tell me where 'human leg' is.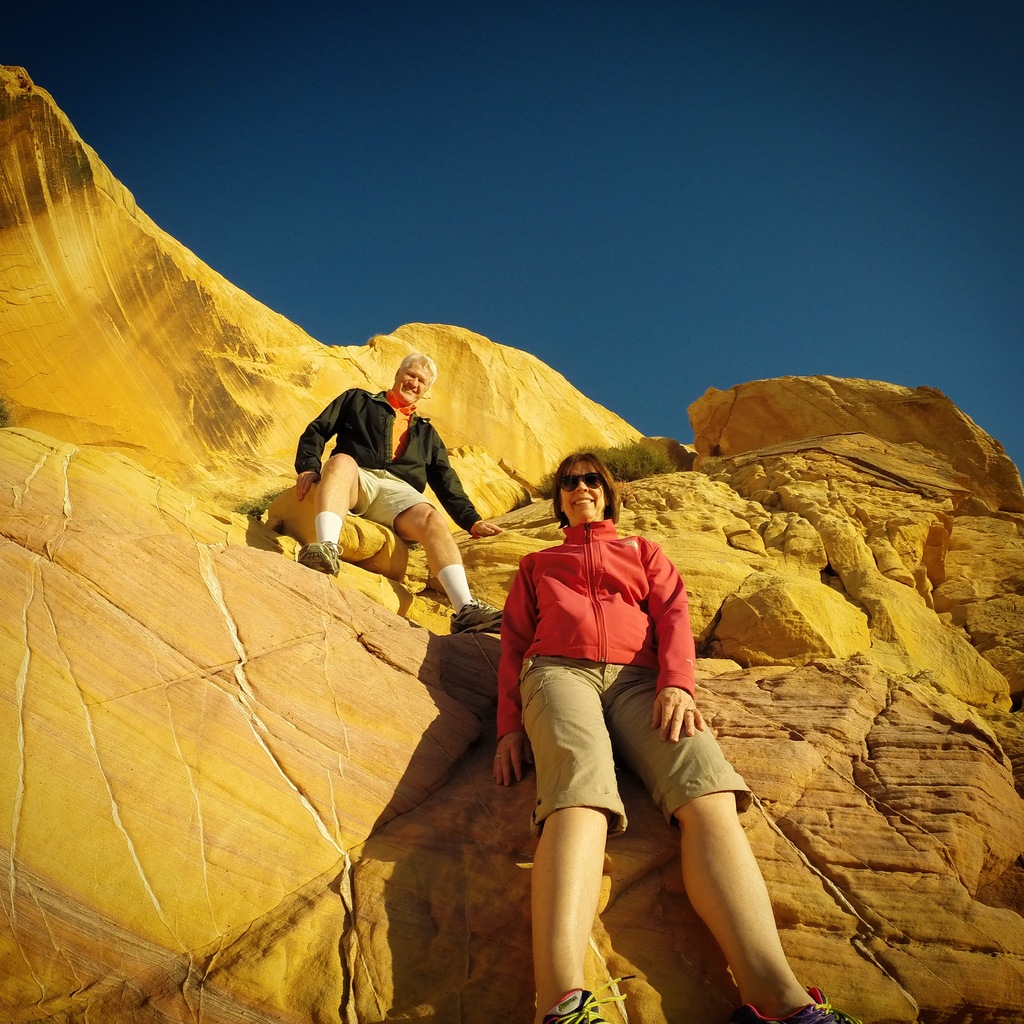
'human leg' is at left=292, top=455, right=370, bottom=574.
